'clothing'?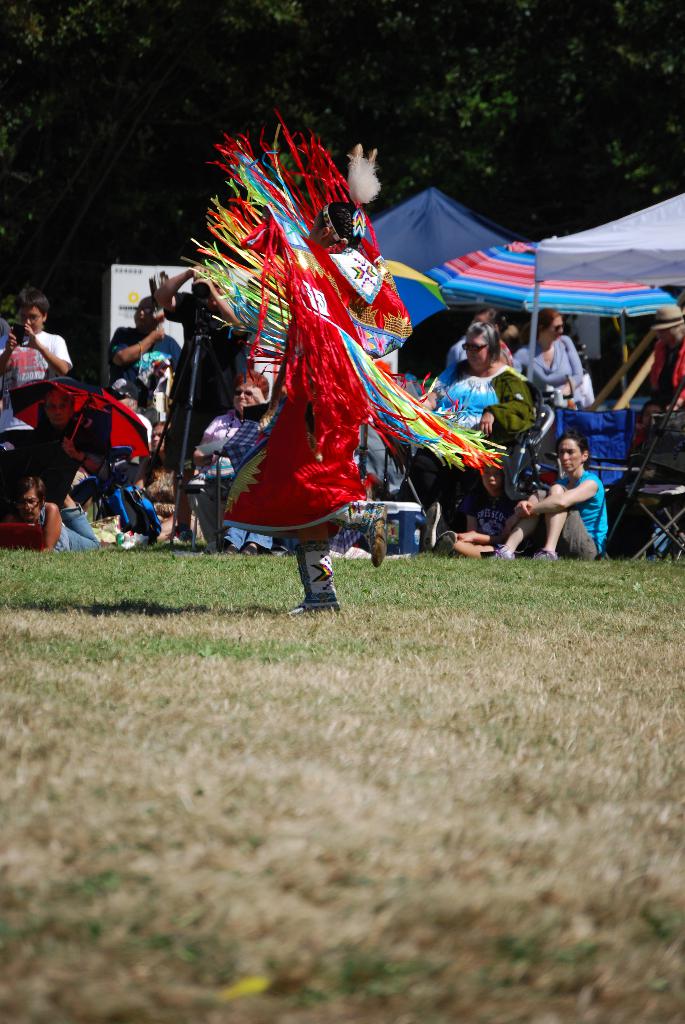
429 350 515 525
